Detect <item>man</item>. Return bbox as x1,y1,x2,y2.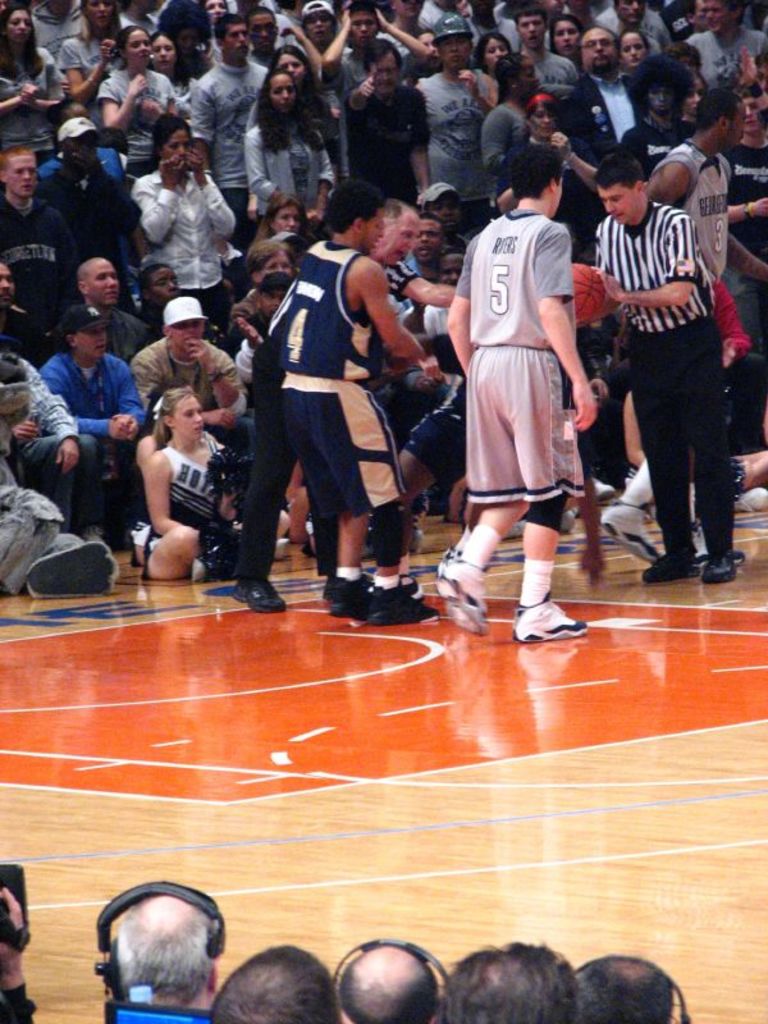
438,937,581,1023.
